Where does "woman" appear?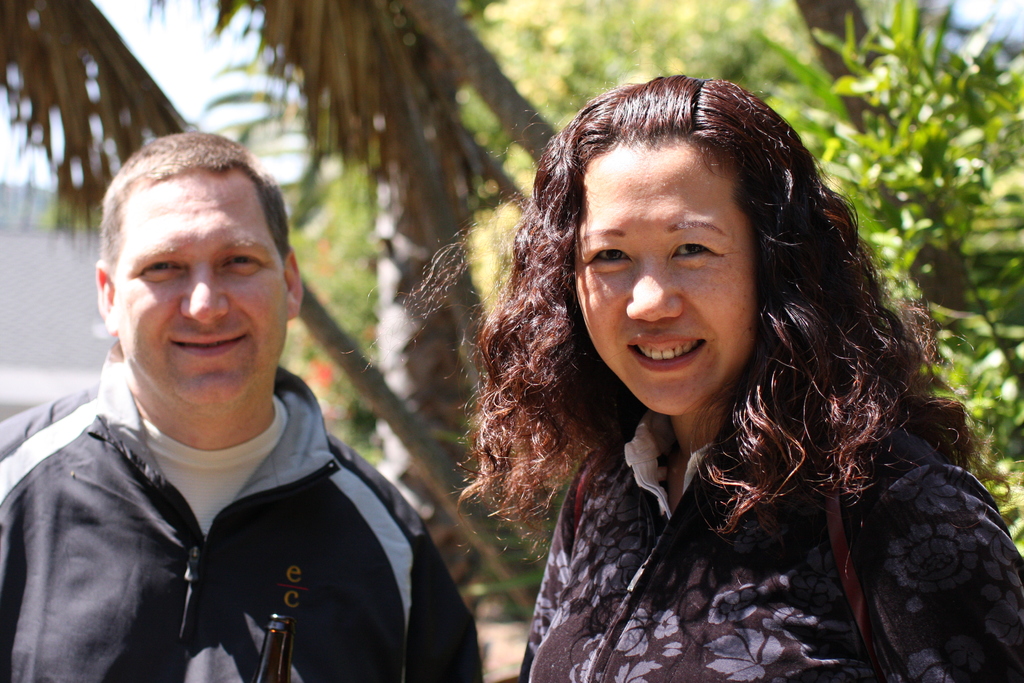
Appears at (413,56,973,657).
